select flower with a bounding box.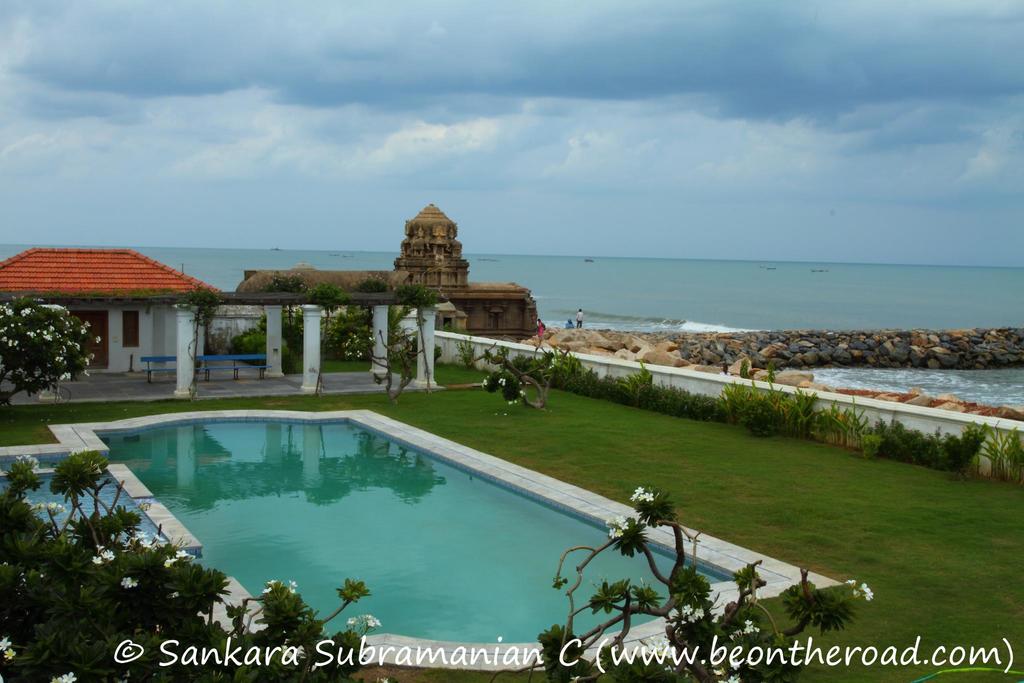
372 336 375 338.
